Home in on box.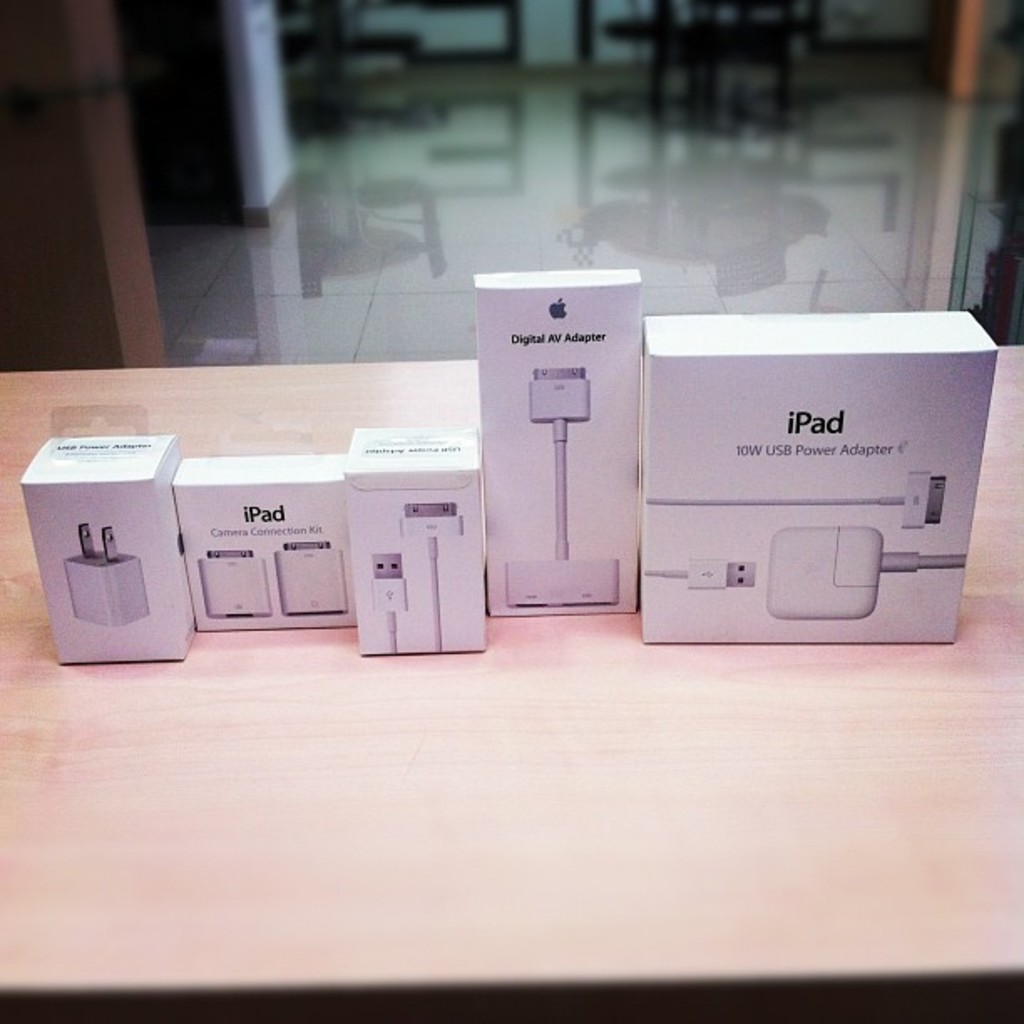
Homed in at detection(338, 423, 484, 658).
